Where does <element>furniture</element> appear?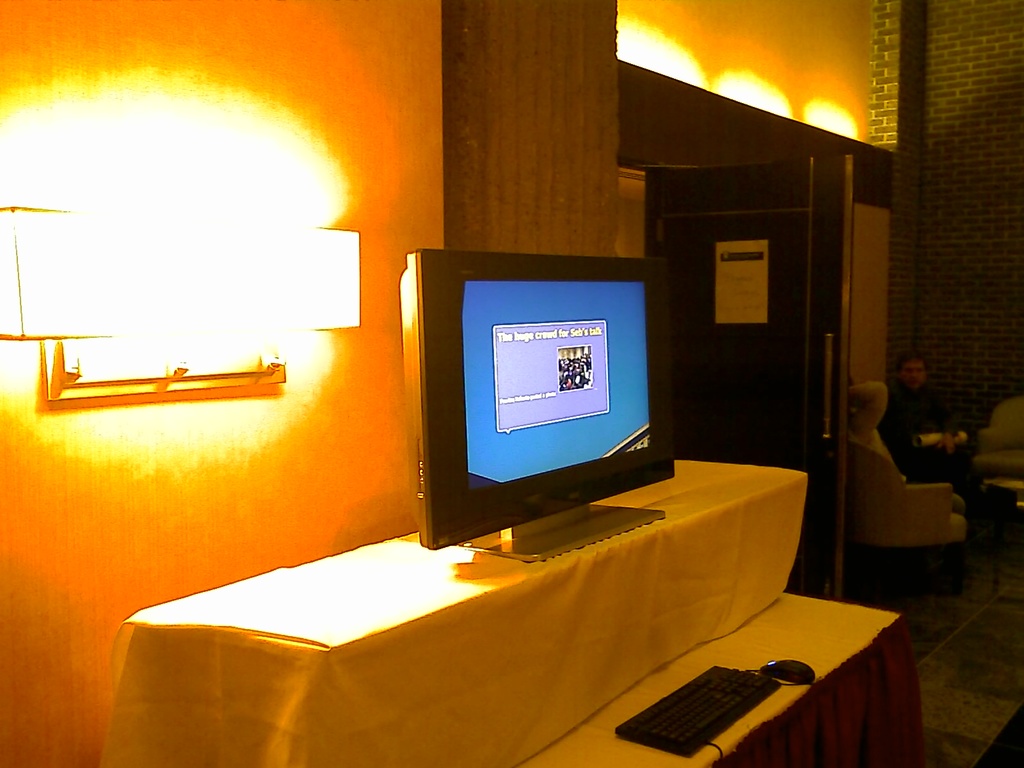
Appears at (966, 395, 1023, 483).
